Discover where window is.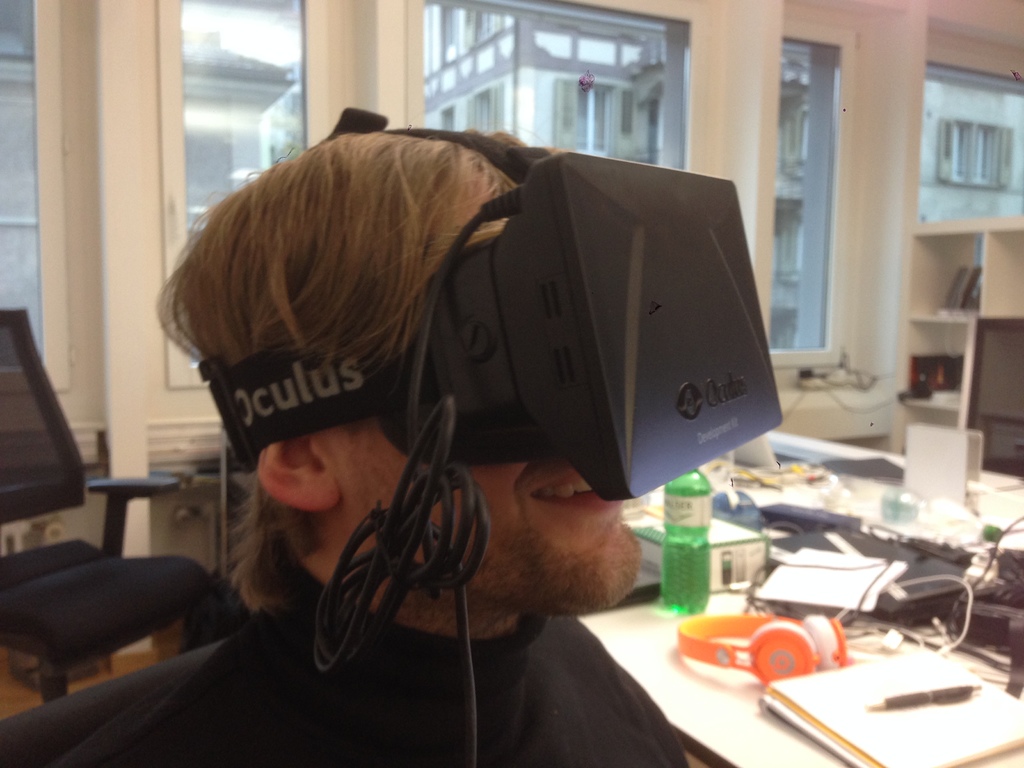
Discovered at l=429, t=0, r=686, b=170.
